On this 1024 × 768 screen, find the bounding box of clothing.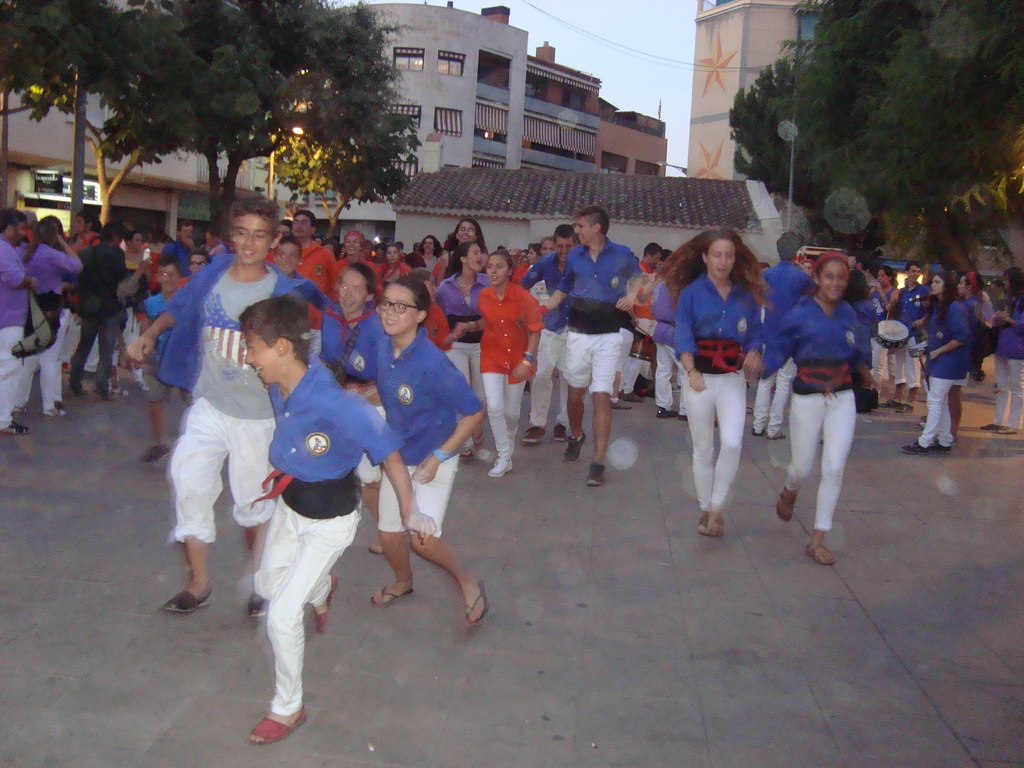
Bounding box: bbox=(477, 278, 547, 452).
